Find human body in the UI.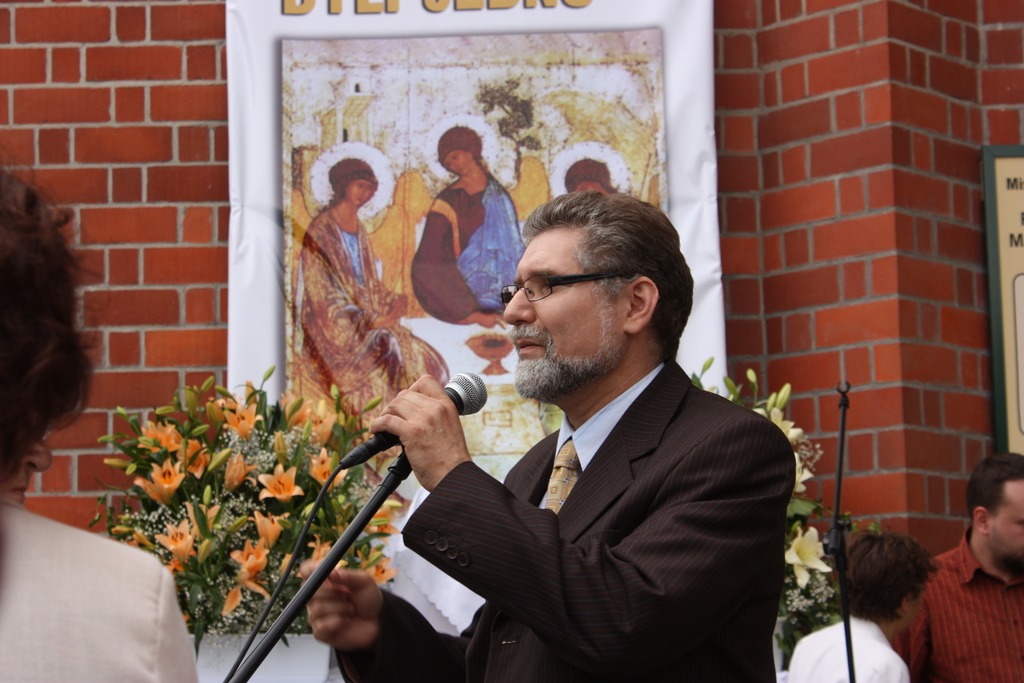
UI element at <bbox>404, 119, 521, 315</bbox>.
